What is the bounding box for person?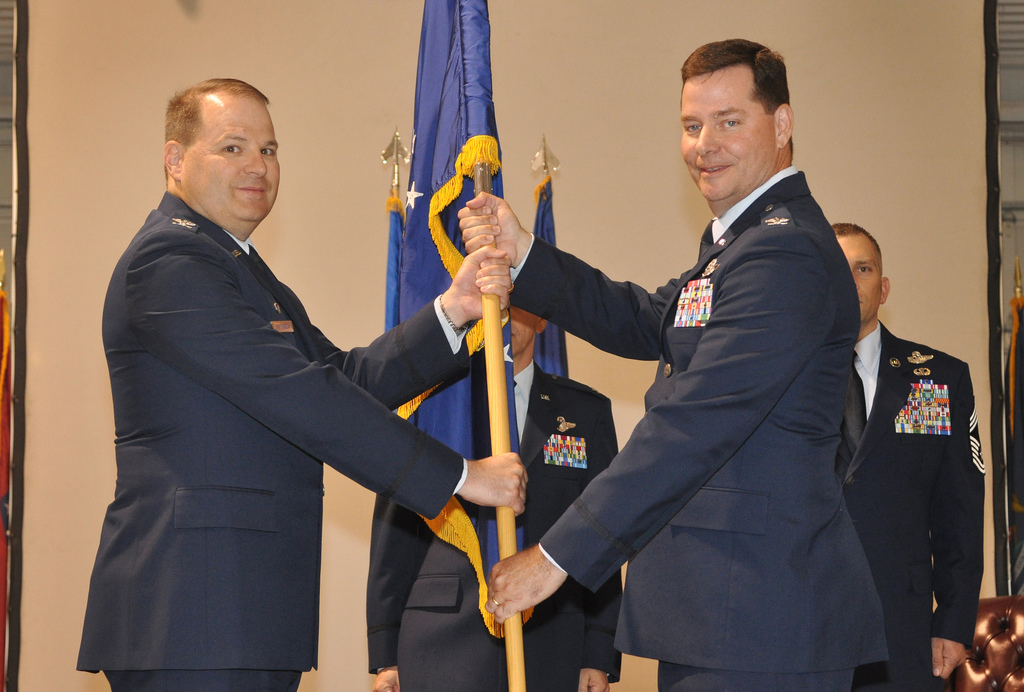
l=75, t=76, r=530, b=691.
